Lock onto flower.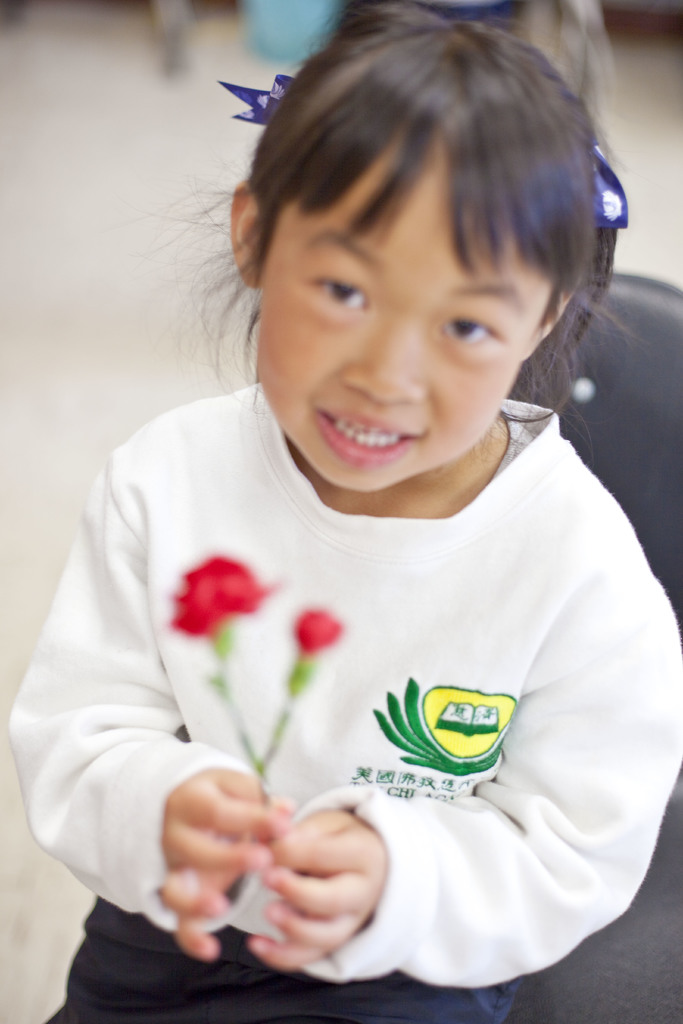
Locked: (177, 556, 252, 646).
